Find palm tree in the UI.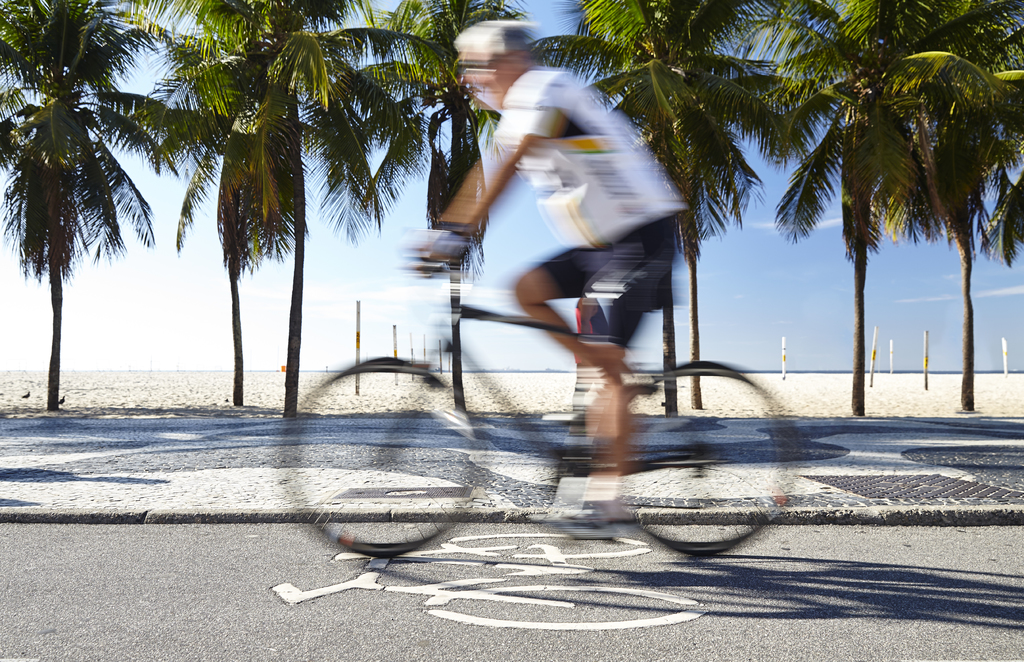
UI element at [left=244, top=0, right=389, bottom=403].
